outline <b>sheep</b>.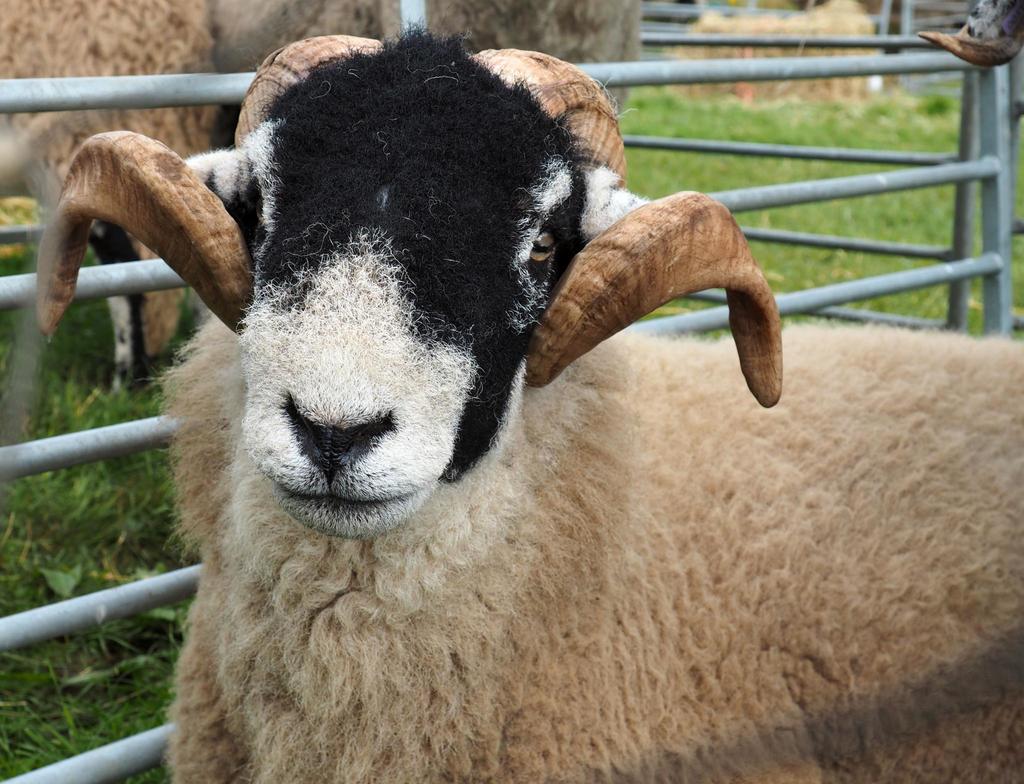
Outline: select_region(29, 33, 1022, 783).
